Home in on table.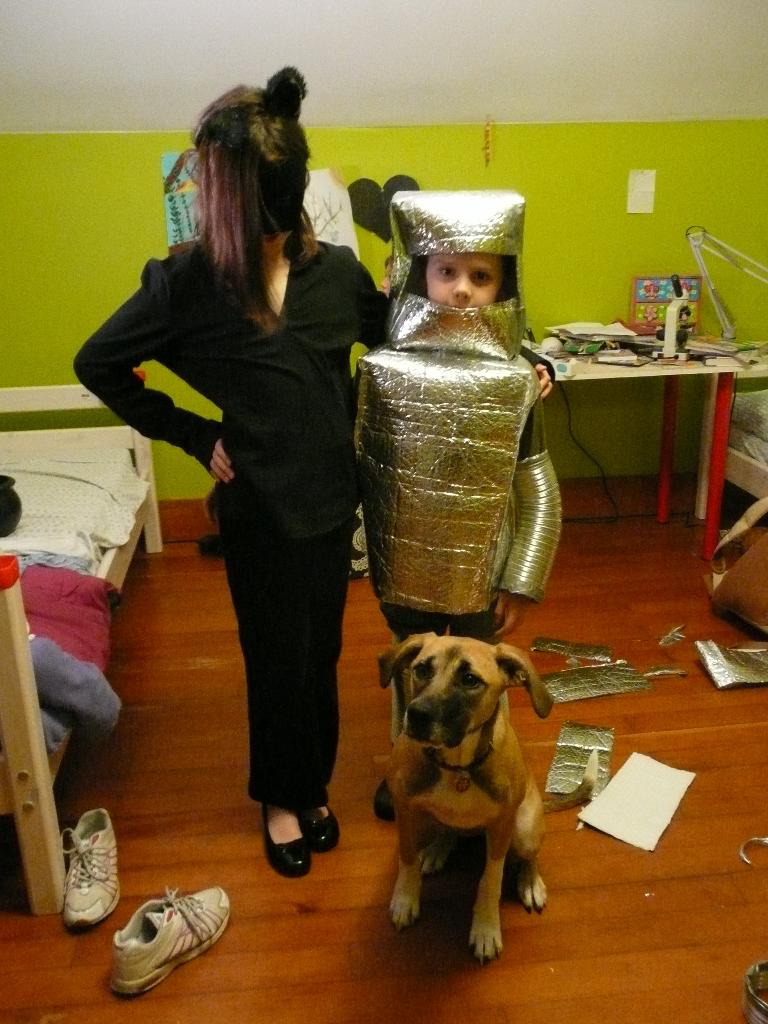
Homed in at select_region(557, 296, 755, 547).
